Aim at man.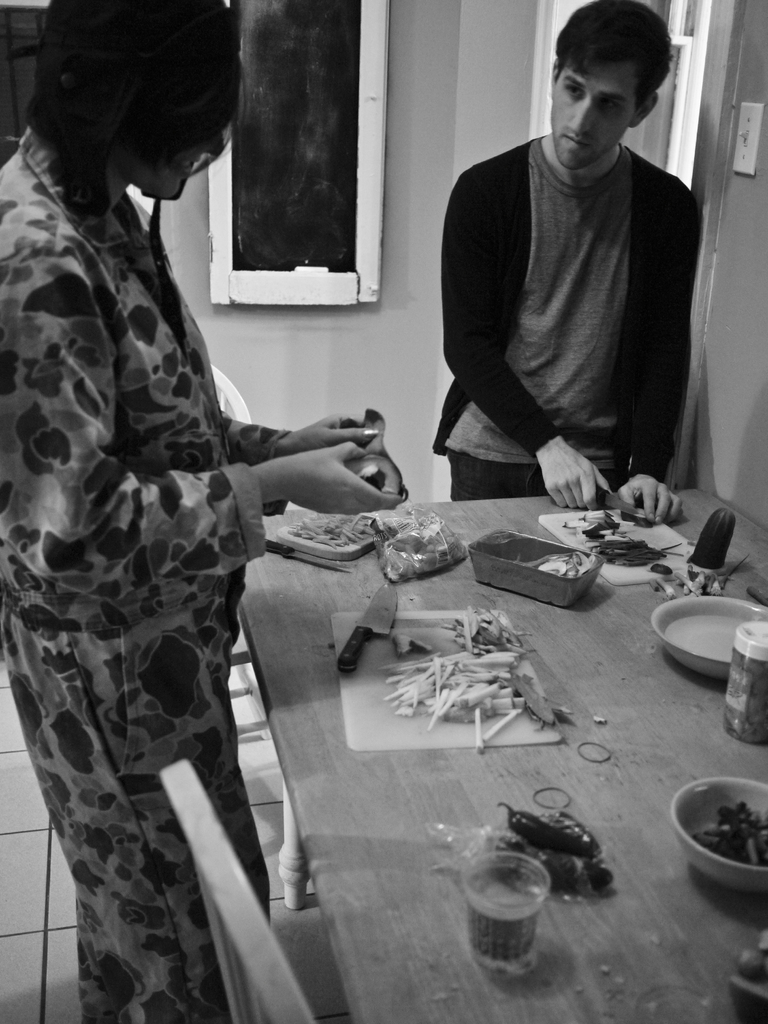
Aimed at Rect(8, 10, 323, 1023).
